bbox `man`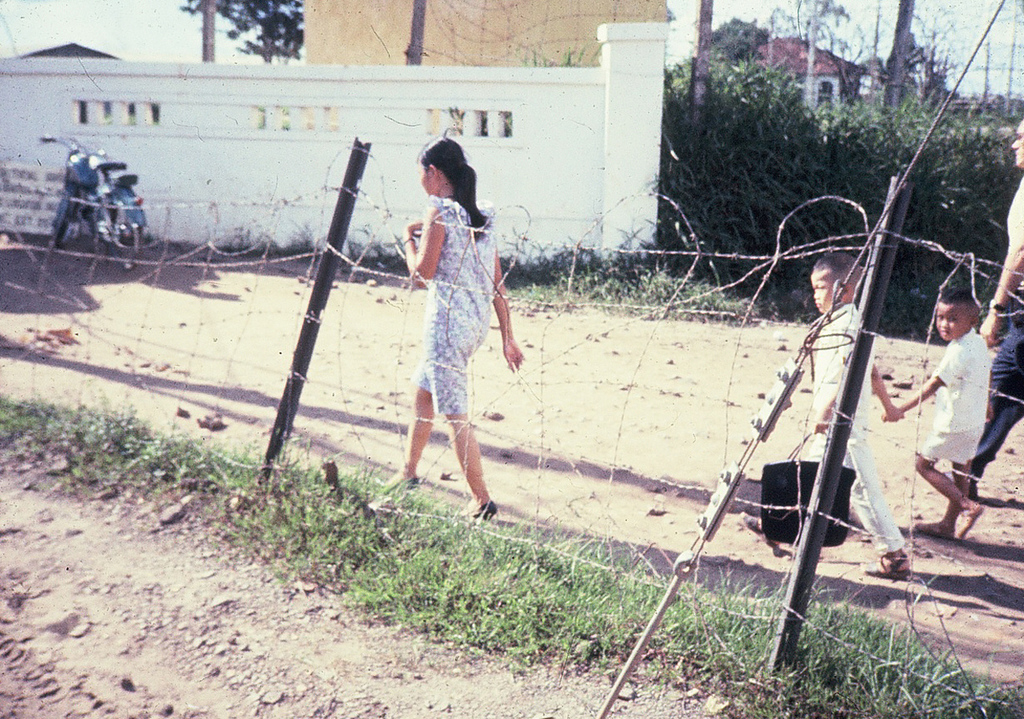
(956,99,1023,505)
